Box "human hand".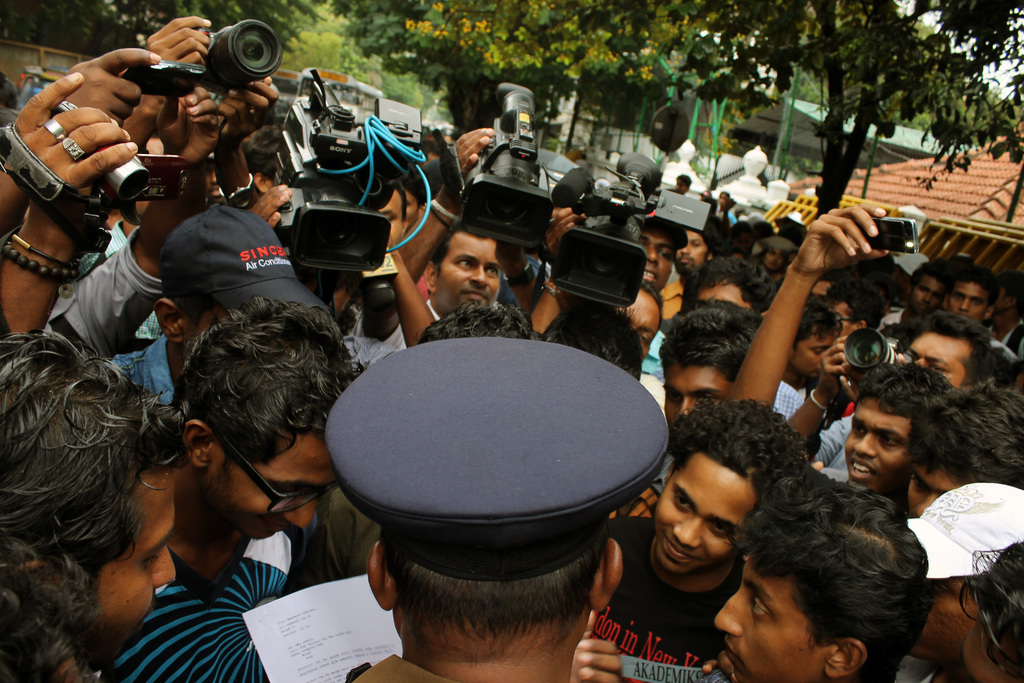
box=[791, 199, 896, 283].
